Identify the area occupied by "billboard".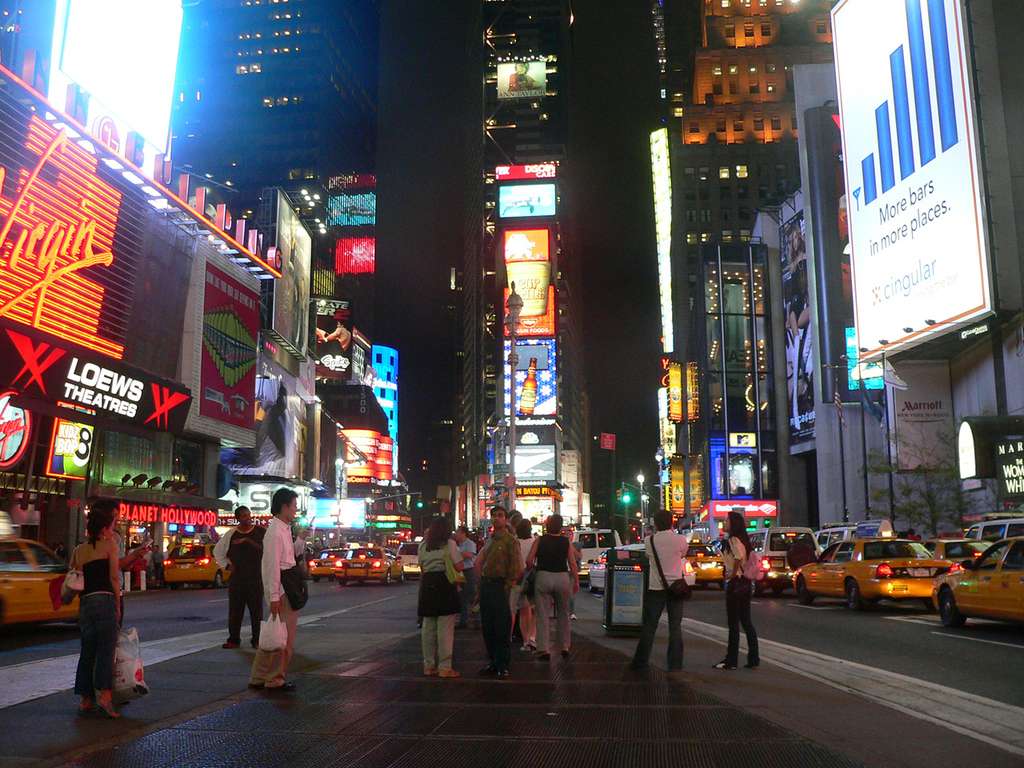
Area: 0 86 194 382.
